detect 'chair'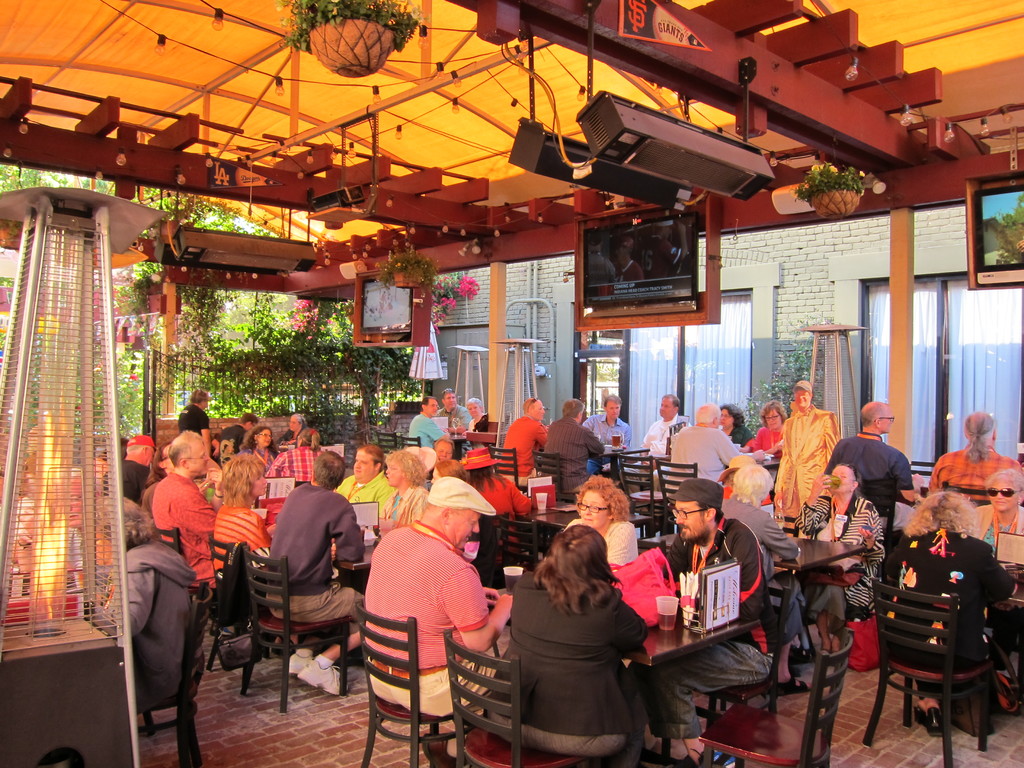
rect(488, 447, 520, 490)
